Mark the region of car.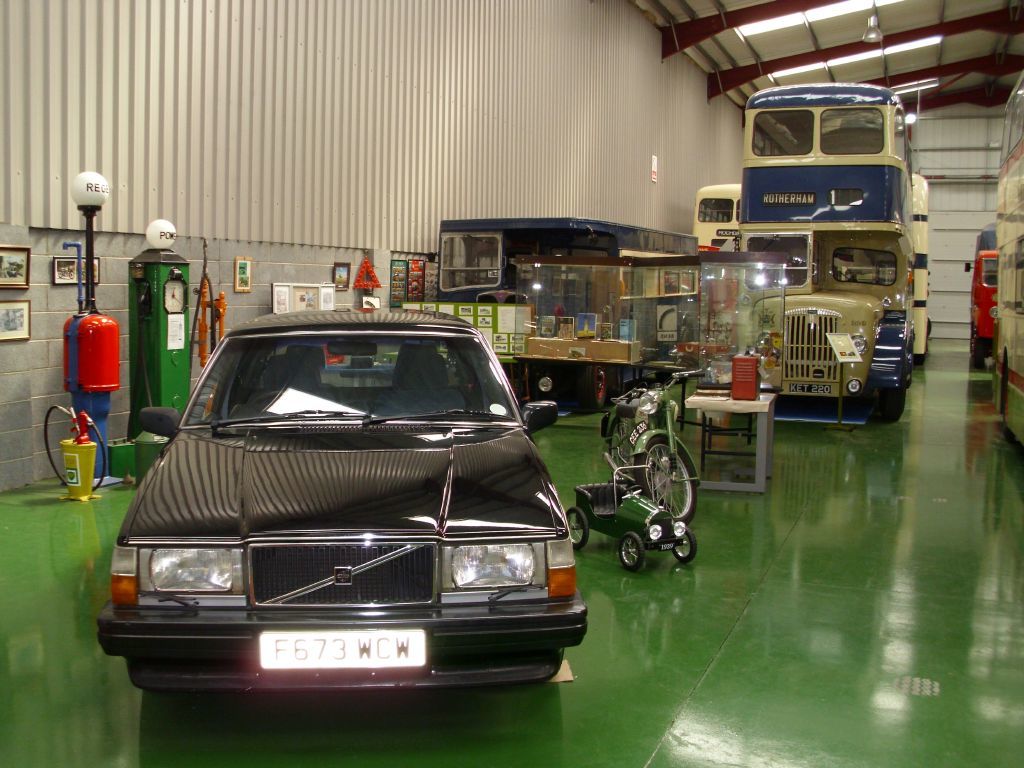
Region: {"x1": 103, "y1": 310, "x2": 584, "y2": 711}.
